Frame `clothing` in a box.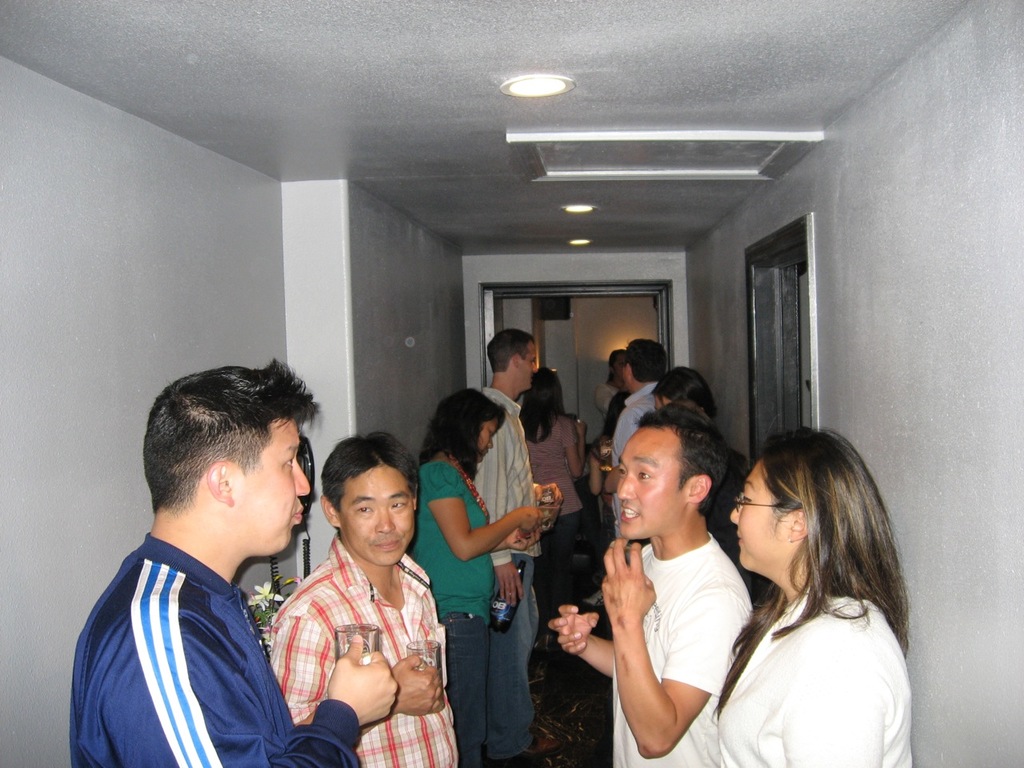
<box>514,414,595,626</box>.
